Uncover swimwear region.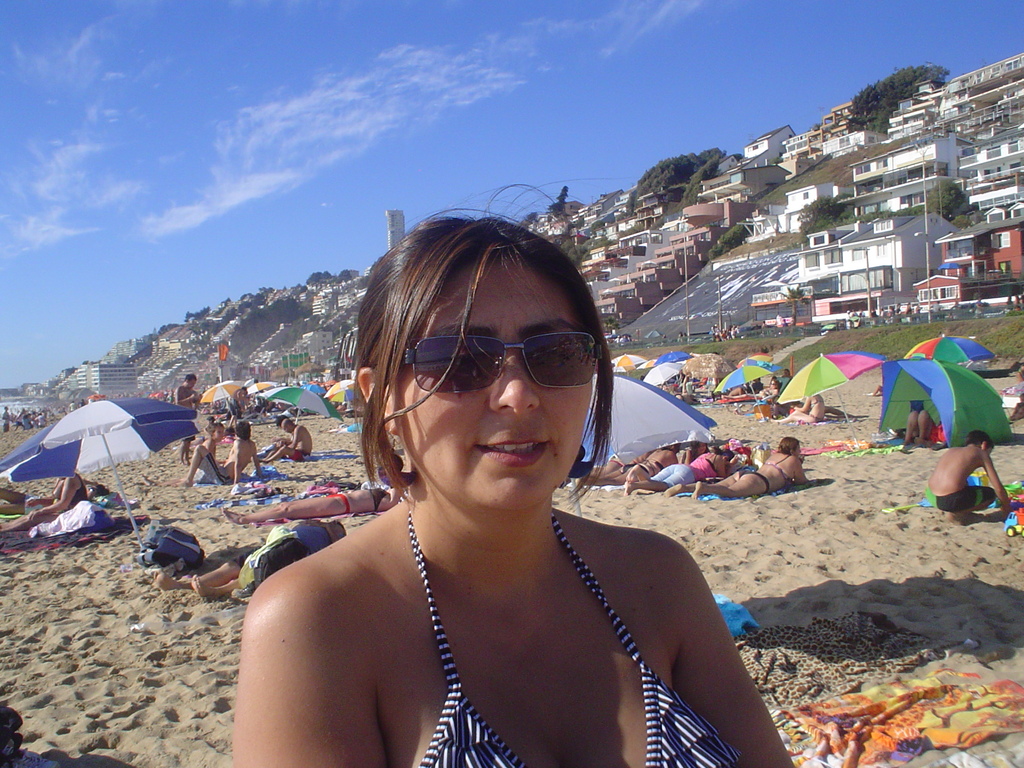
Uncovered: (left=620, top=463, right=666, bottom=475).
